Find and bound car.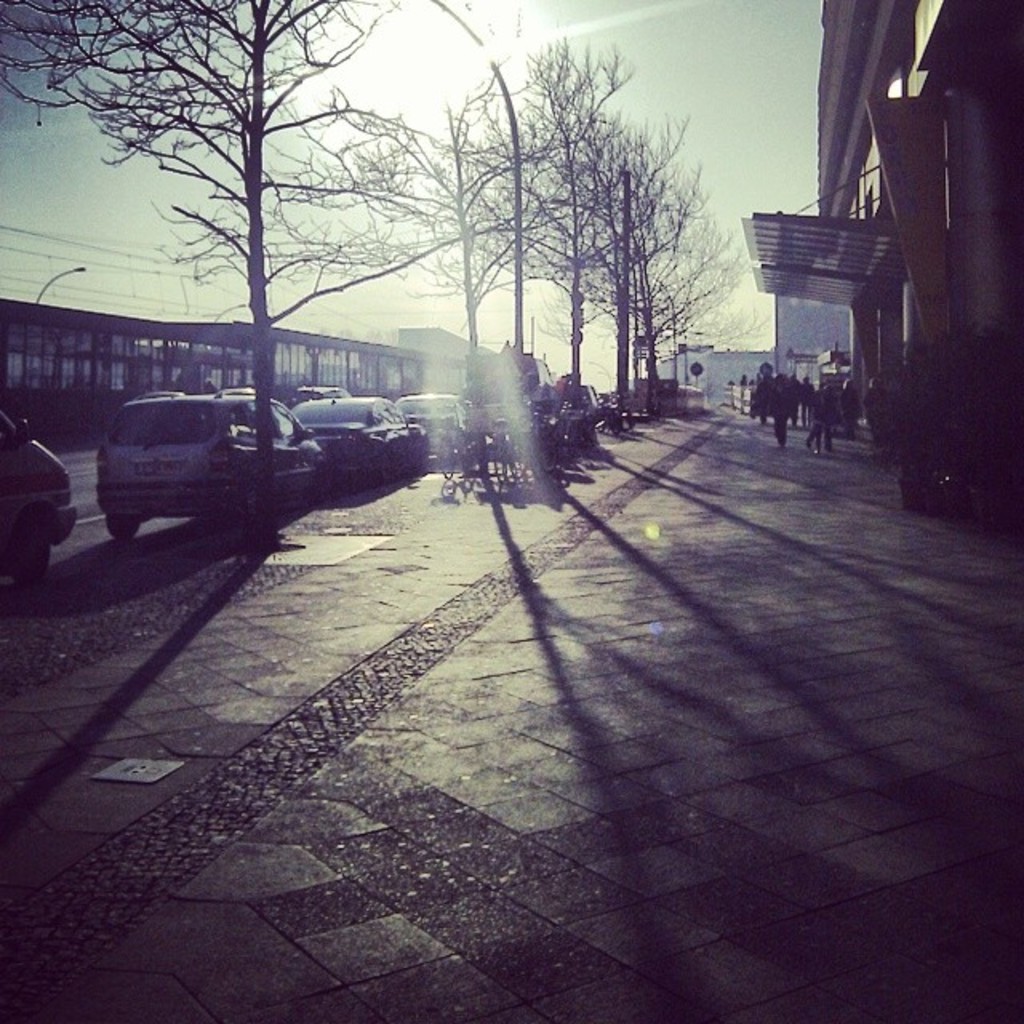
Bound: 101 384 326 538.
